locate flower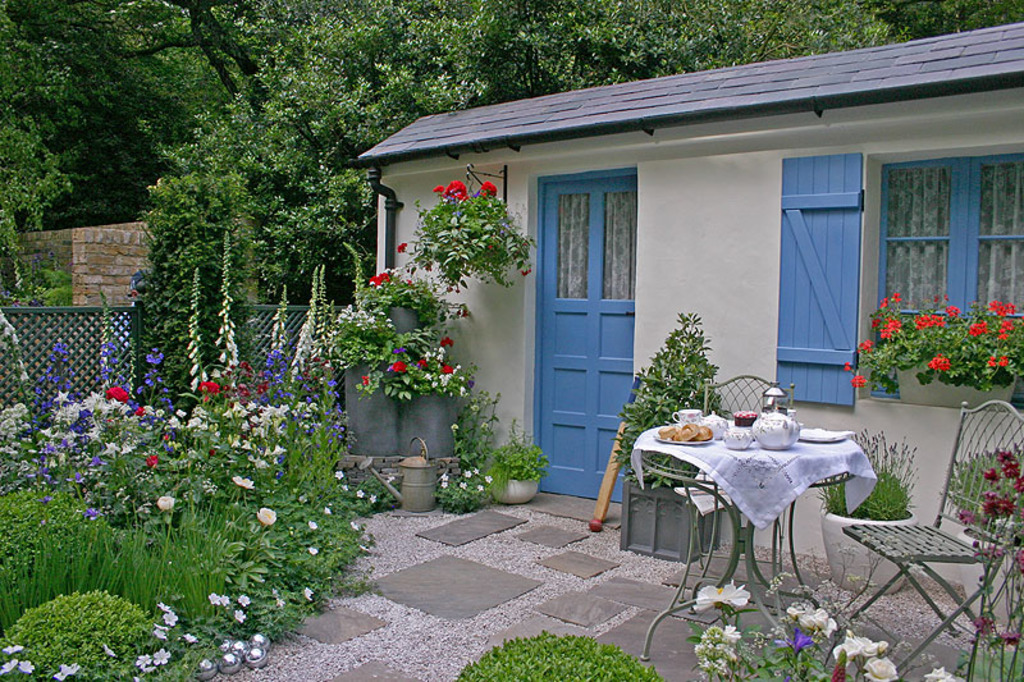
{"left": 439, "top": 472, "right": 451, "bottom": 481}
